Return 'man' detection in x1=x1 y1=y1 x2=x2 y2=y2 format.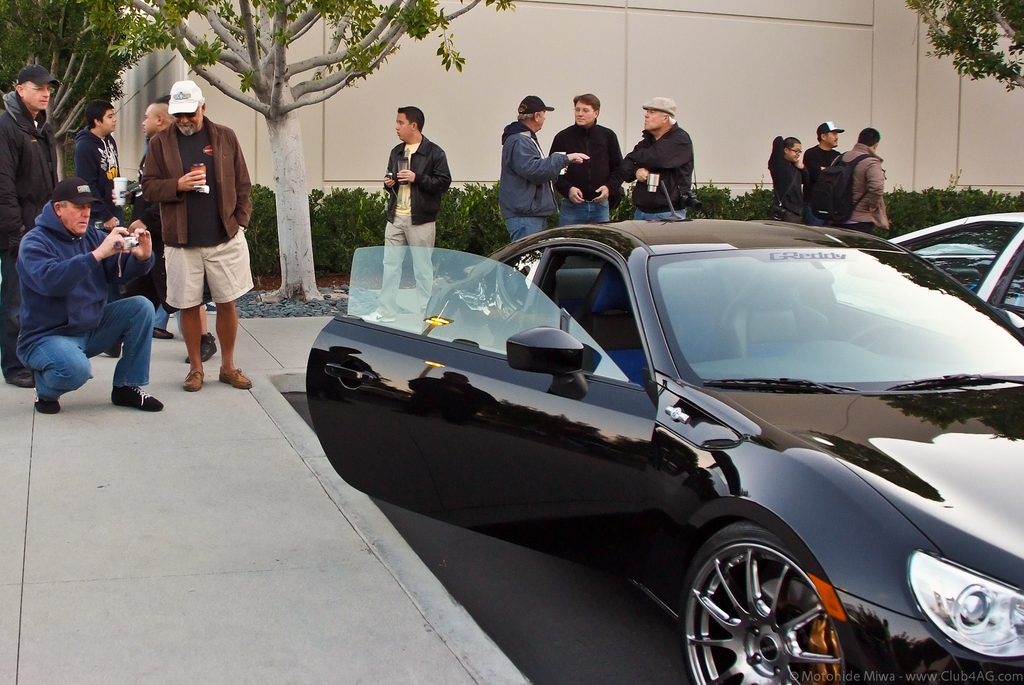
x1=616 y1=93 x2=699 y2=223.
